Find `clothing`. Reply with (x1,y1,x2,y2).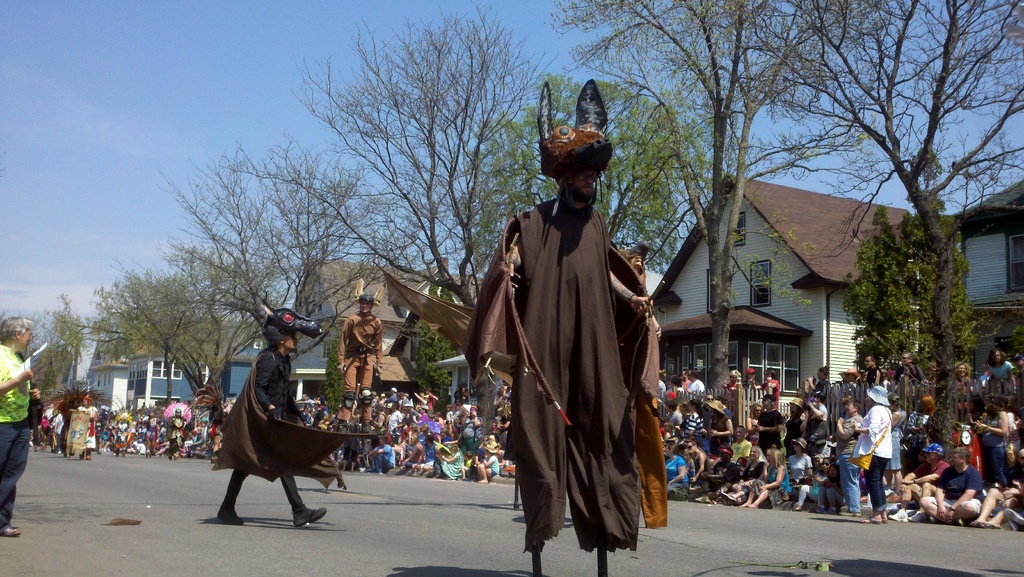
(662,453,691,496).
